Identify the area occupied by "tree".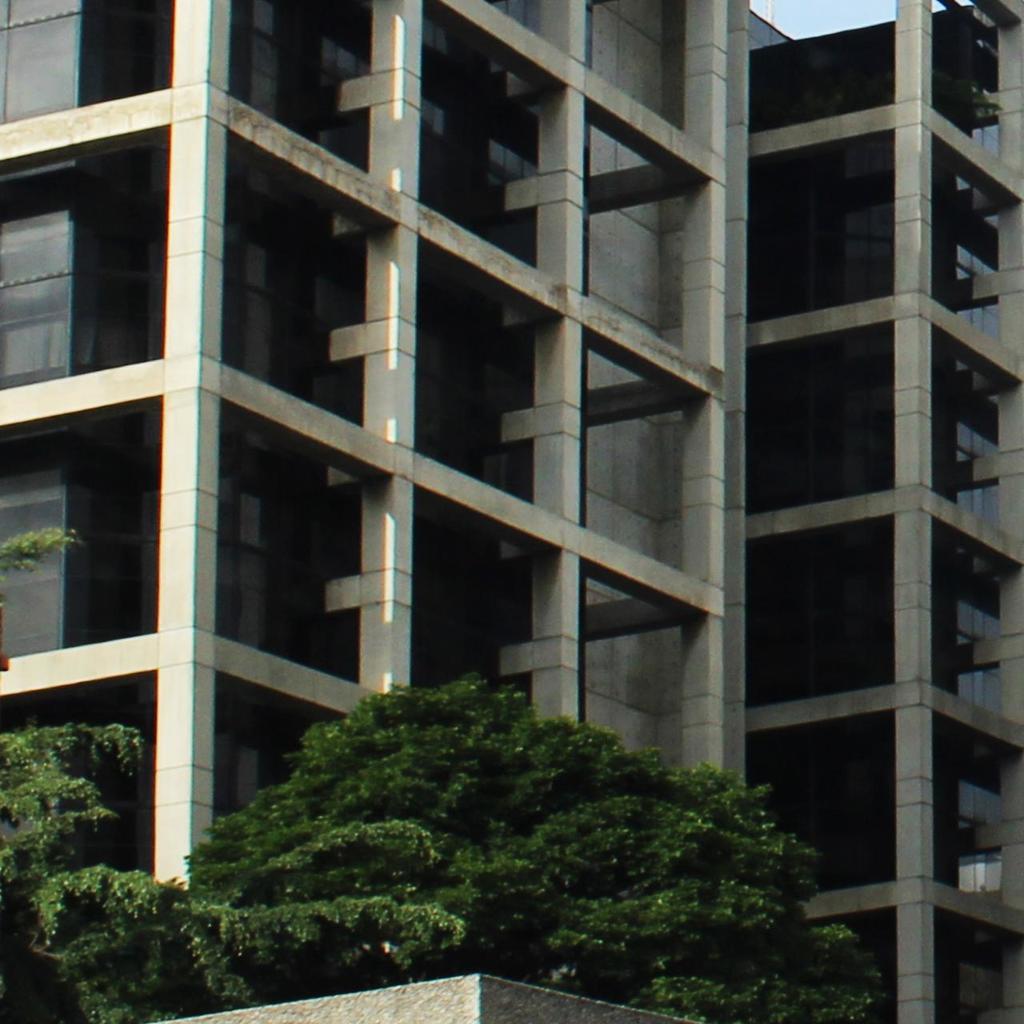
Area: (0,513,159,1018).
